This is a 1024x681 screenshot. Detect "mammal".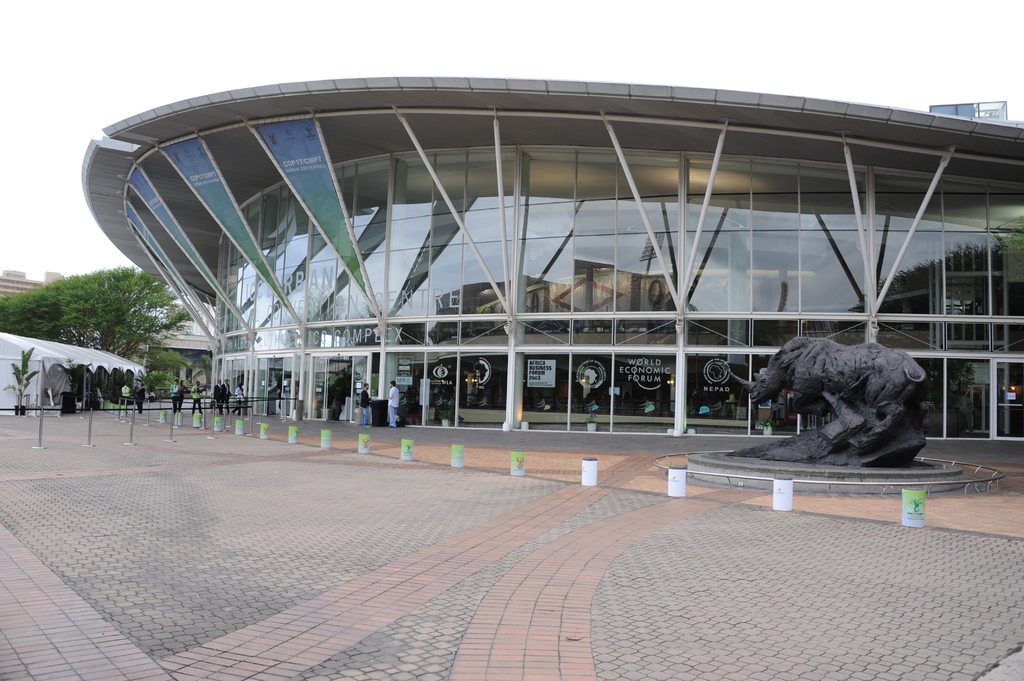
(178,378,193,406).
